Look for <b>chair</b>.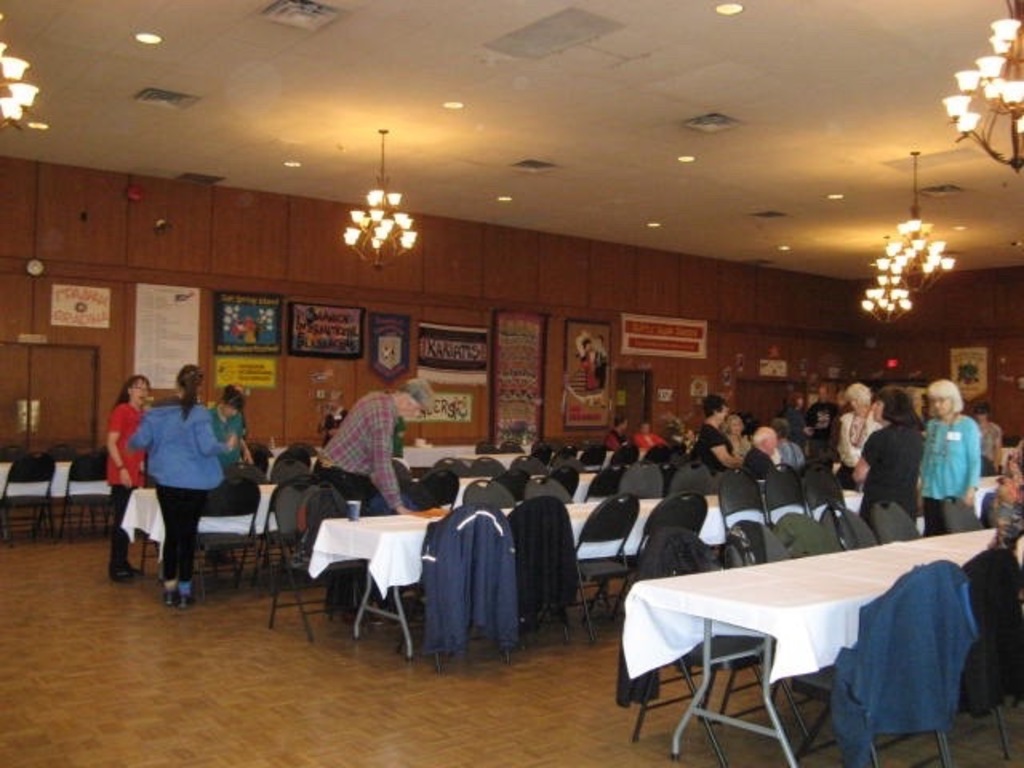
Found: [x1=667, y1=462, x2=725, y2=502].
